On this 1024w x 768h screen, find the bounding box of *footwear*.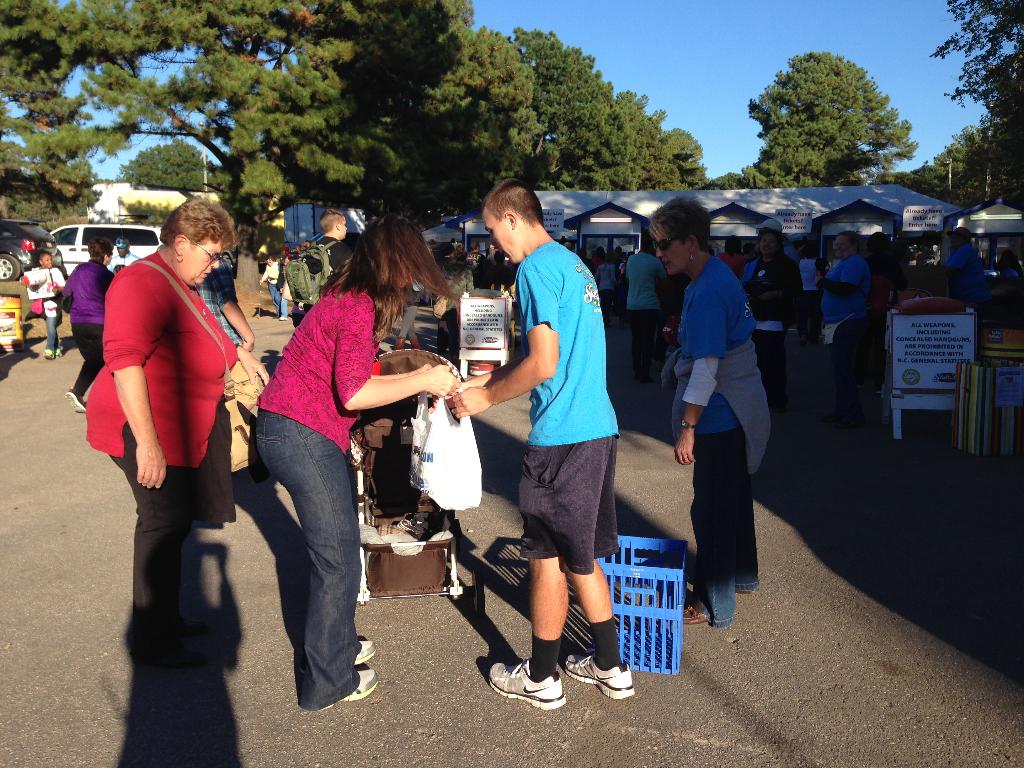
Bounding box: 135/640/211/669.
